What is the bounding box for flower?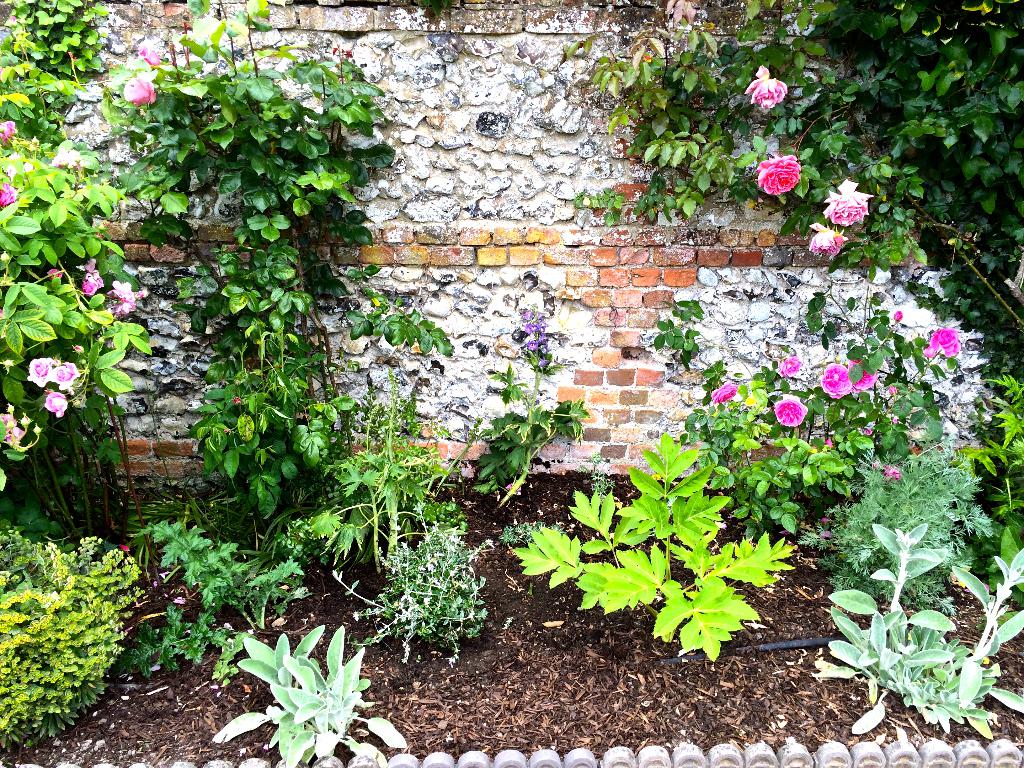
<box>825,439,833,448</box>.
